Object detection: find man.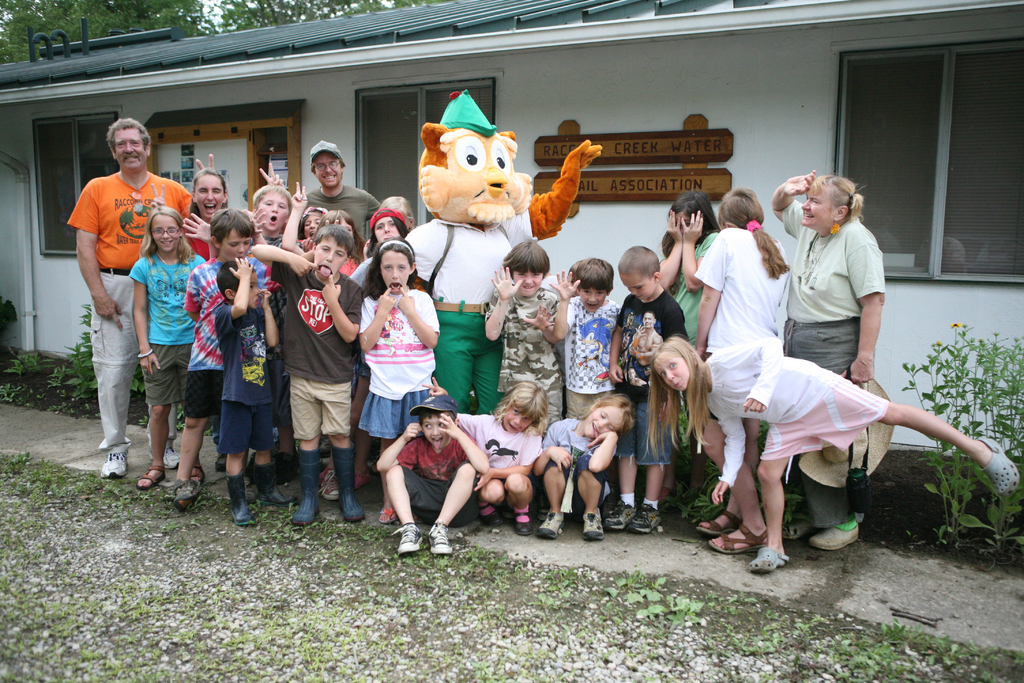
63 135 173 476.
